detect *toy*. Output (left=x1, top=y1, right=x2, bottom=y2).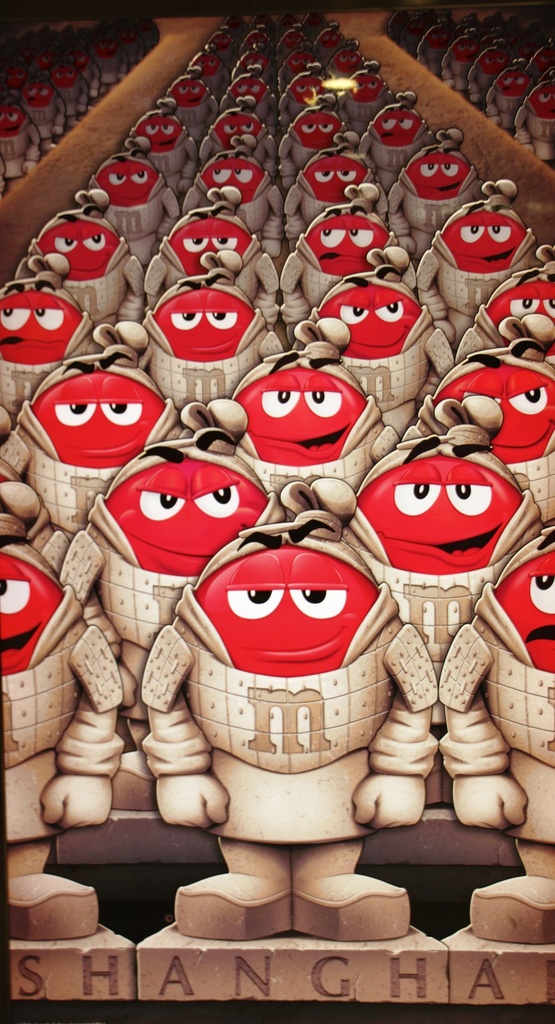
(left=384, top=133, right=486, bottom=259).
